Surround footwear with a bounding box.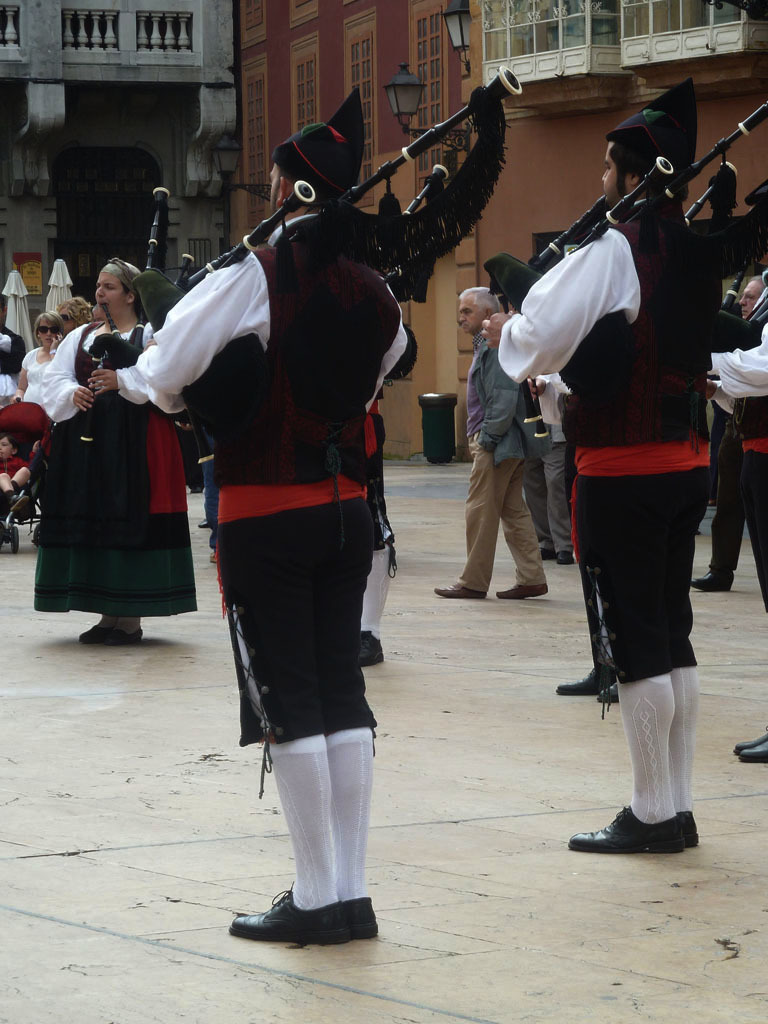
433/583/485/597.
